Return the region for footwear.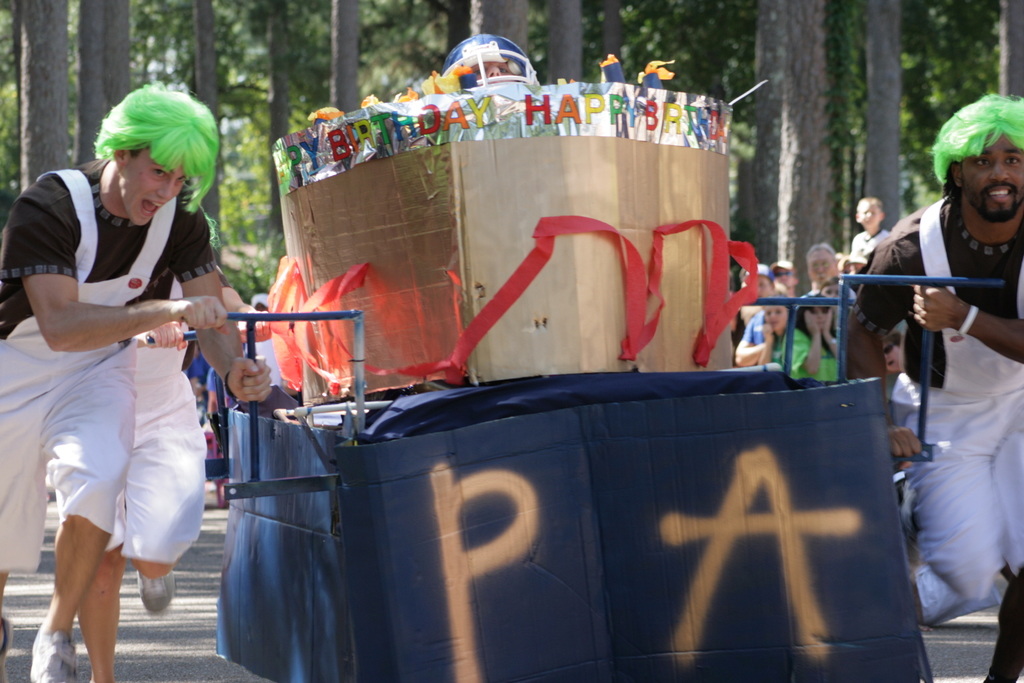
bbox=[138, 568, 177, 614].
